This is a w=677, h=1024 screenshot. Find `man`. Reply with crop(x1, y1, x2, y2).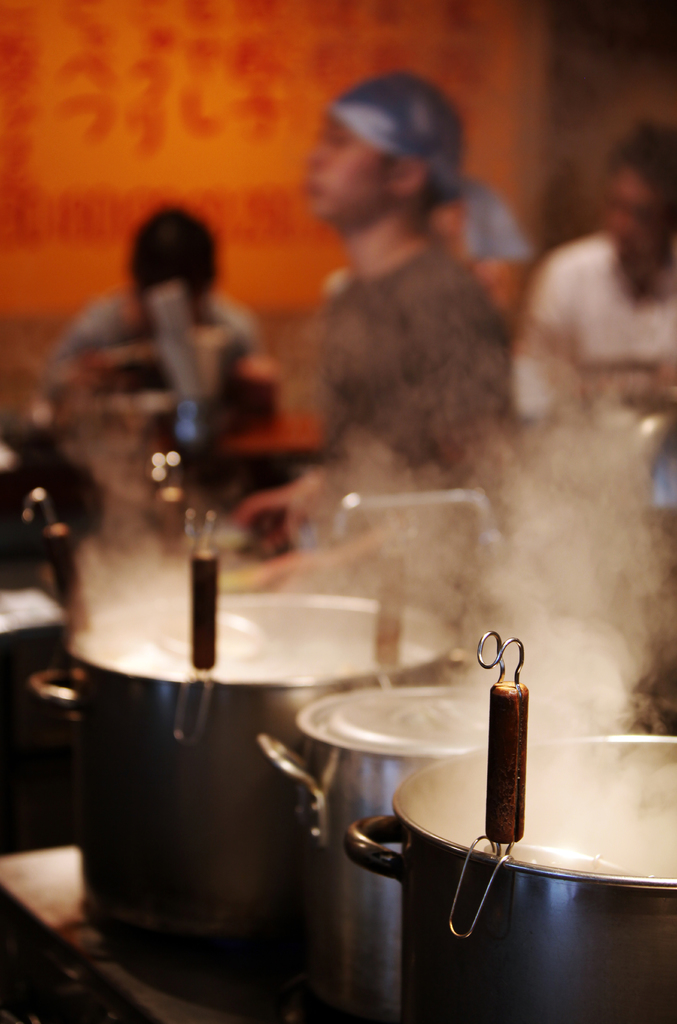
crop(512, 109, 676, 509).
